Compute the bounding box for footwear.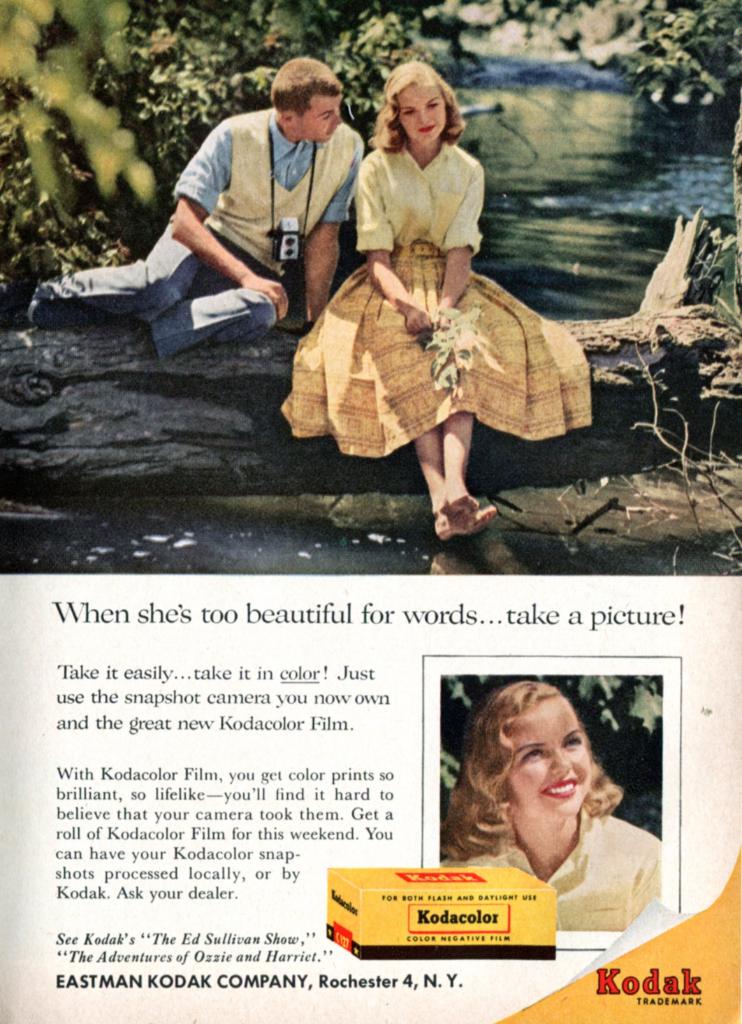
(x1=27, y1=296, x2=76, y2=334).
